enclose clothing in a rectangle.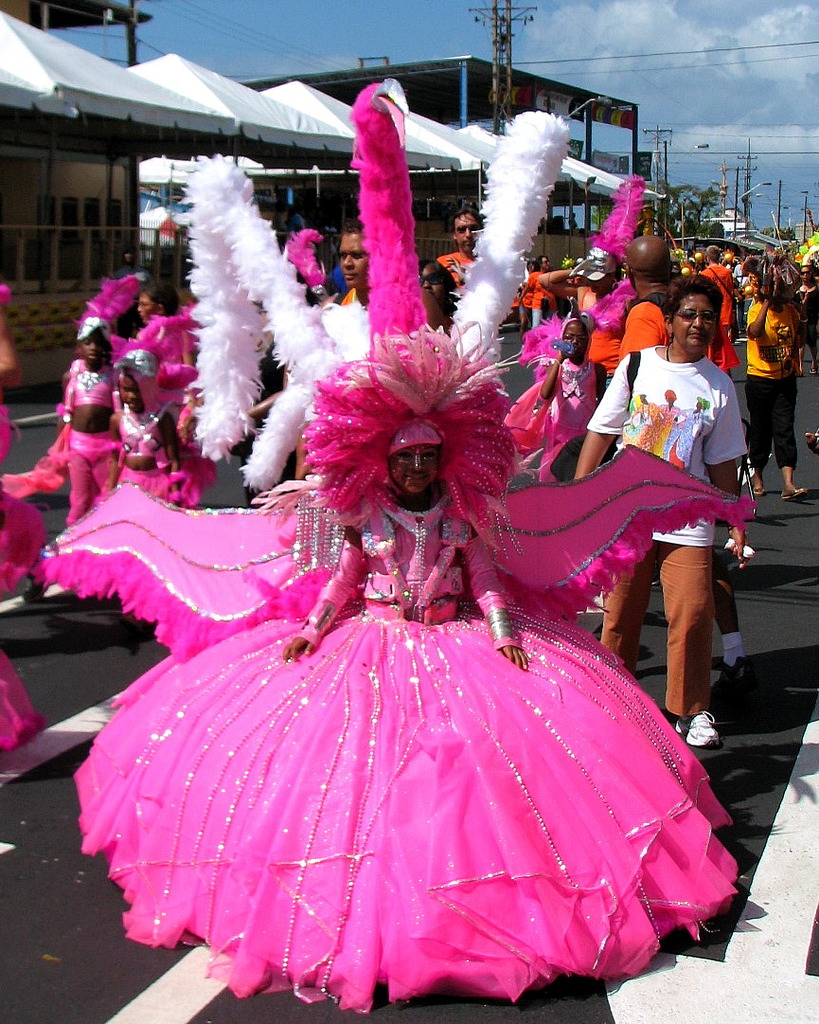
(432, 257, 477, 308).
